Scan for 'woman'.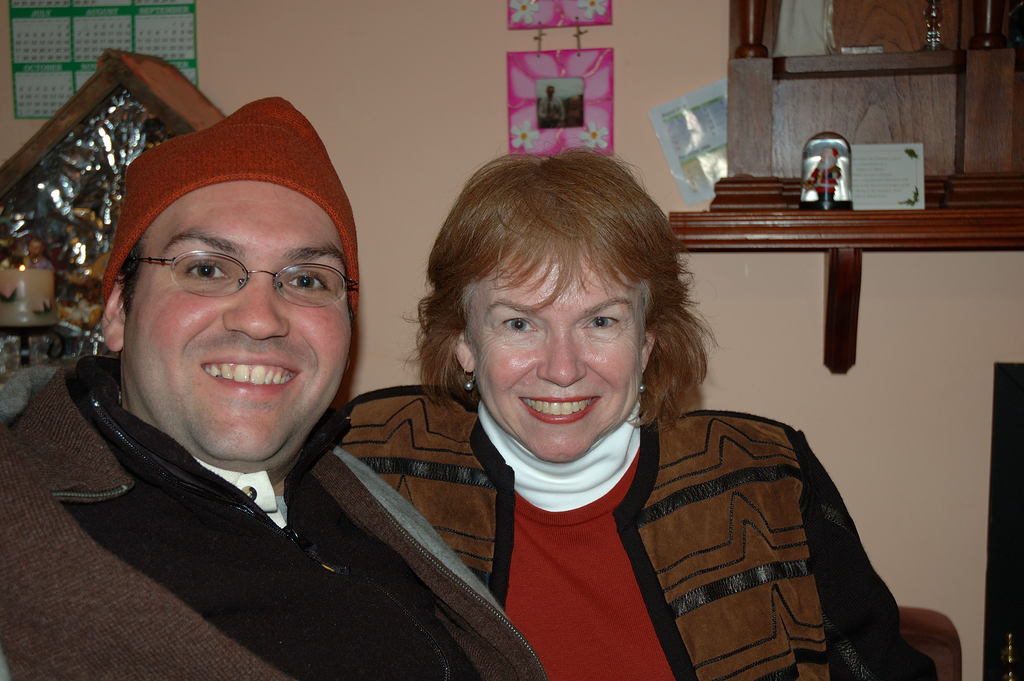
Scan result: 341, 147, 936, 680.
